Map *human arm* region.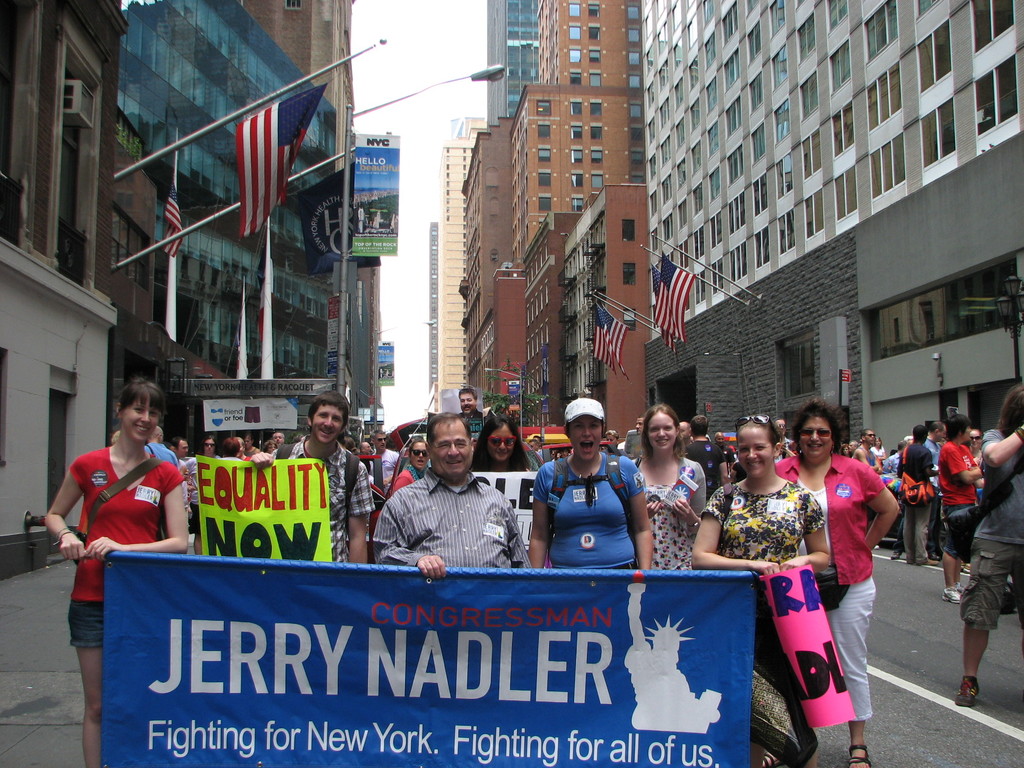
Mapped to <bbox>980, 426, 1023, 468</bbox>.
